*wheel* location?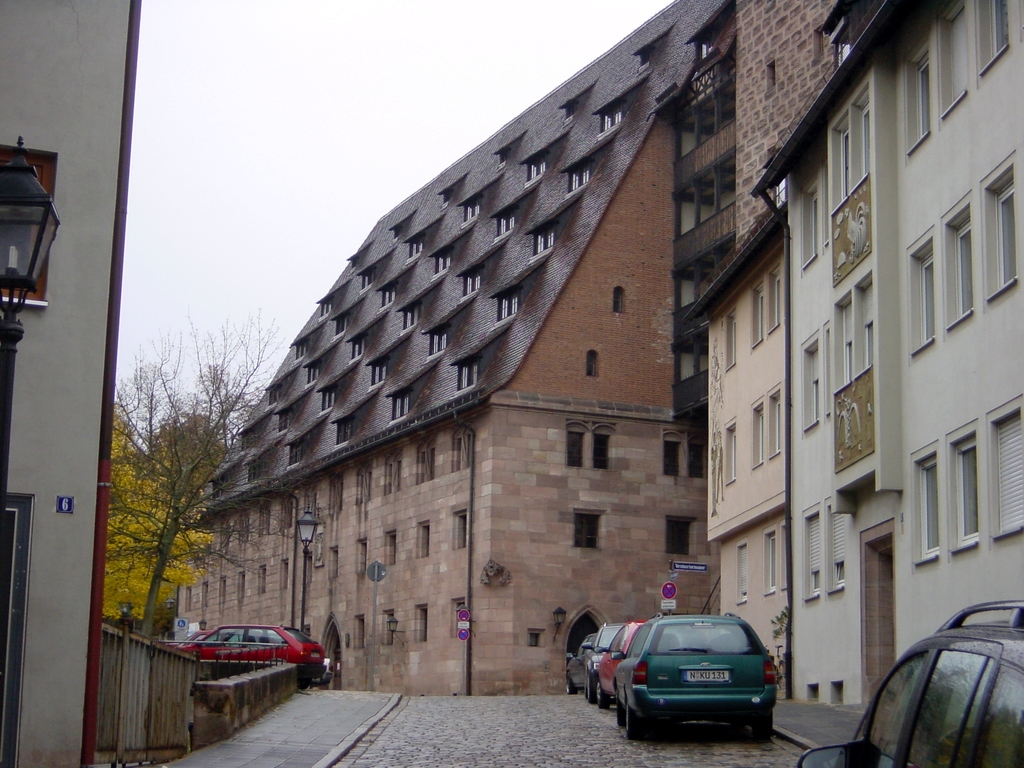
bbox(582, 669, 594, 703)
